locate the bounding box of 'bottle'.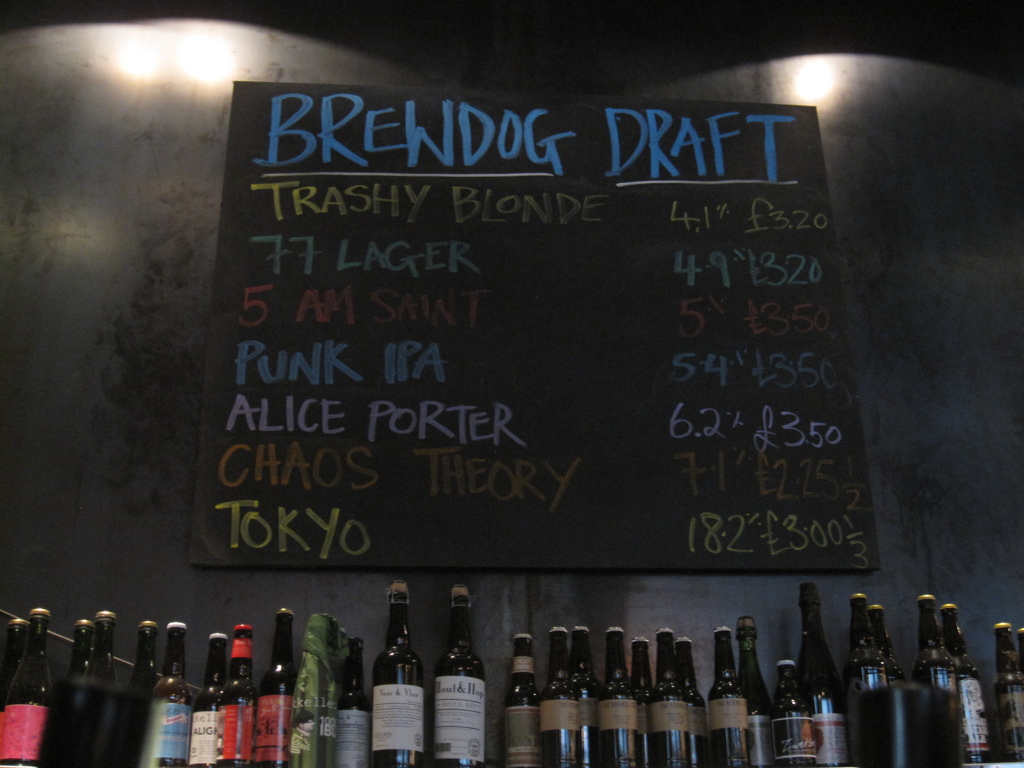
Bounding box: [1014,629,1023,687].
